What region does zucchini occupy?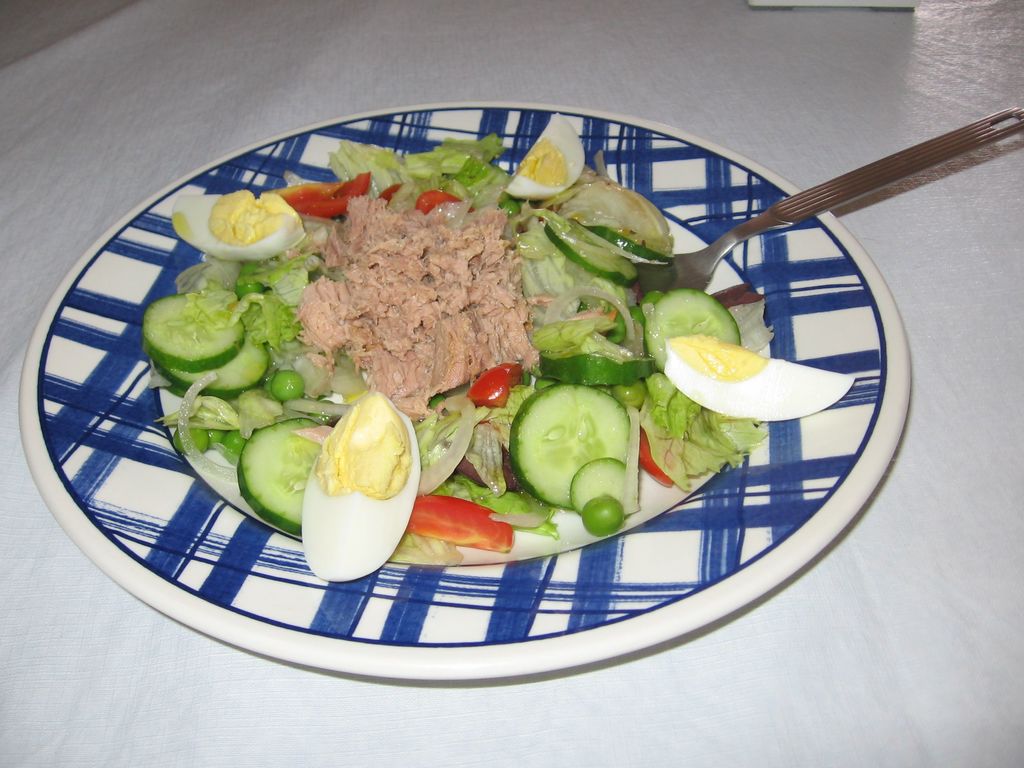
<box>125,286,247,374</box>.
